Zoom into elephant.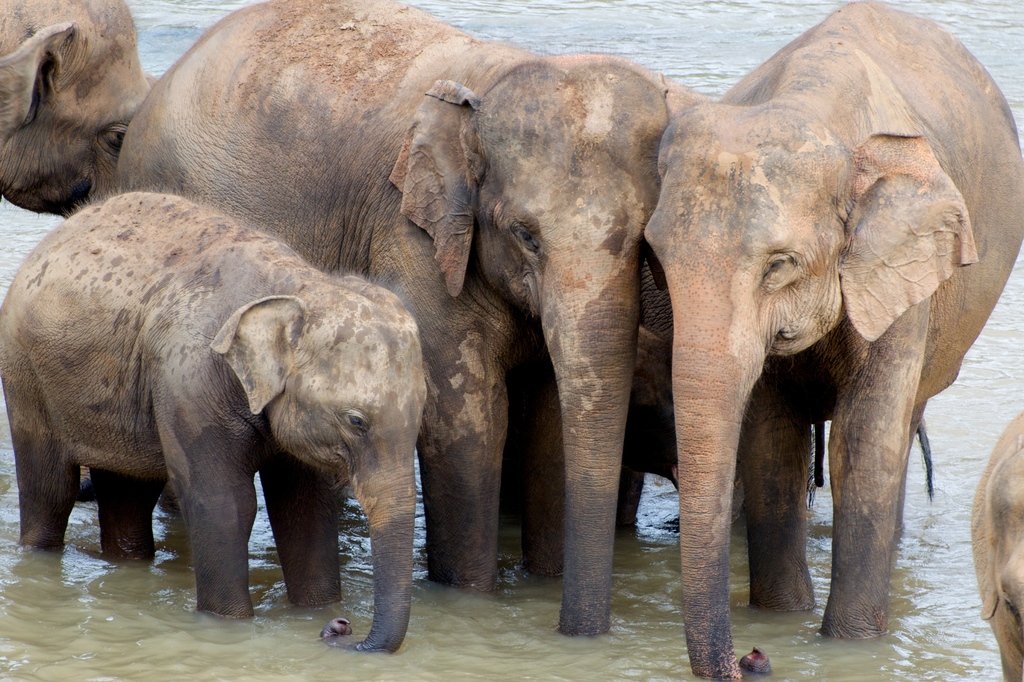
Zoom target: [left=968, top=411, right=1023, bottom=681].
